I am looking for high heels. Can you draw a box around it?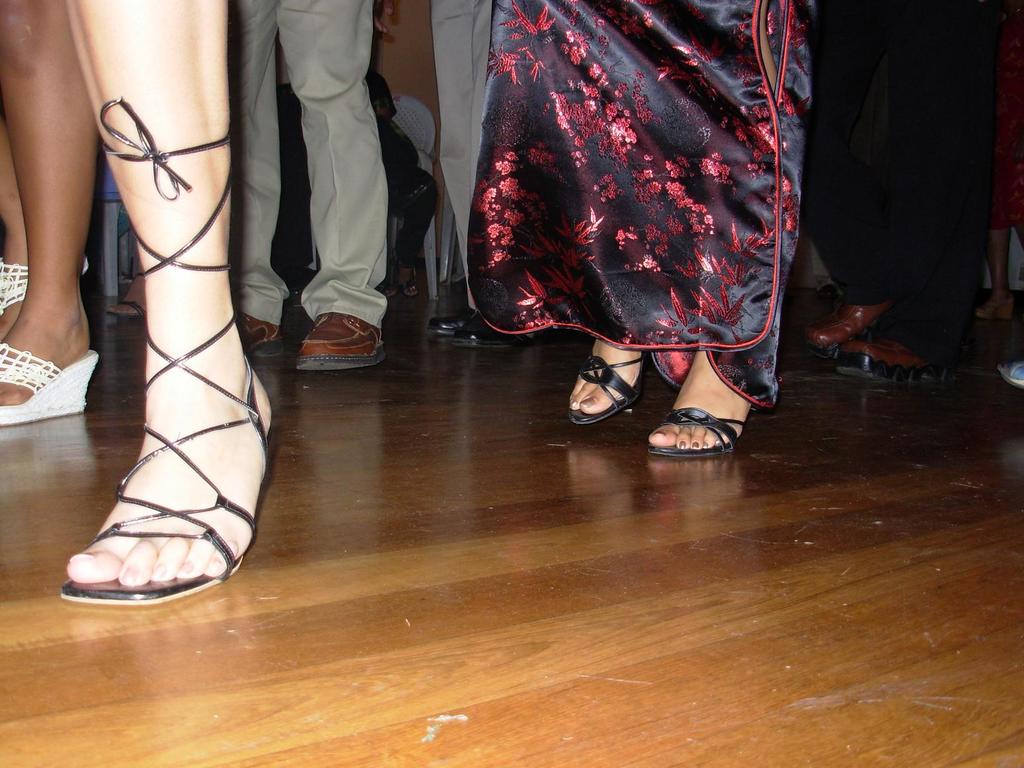
Sure, the bounding box is [x1=0, y1=343, x2=97, y2=417].
